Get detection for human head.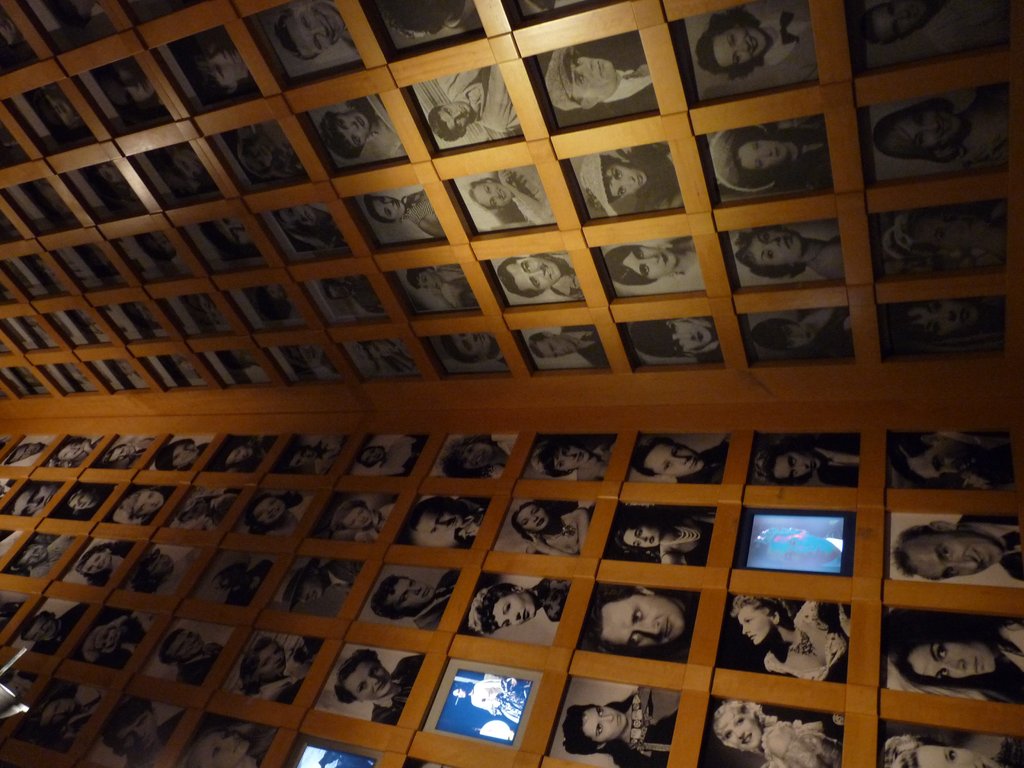
Detection: box=[878, 298, 987, 346].
